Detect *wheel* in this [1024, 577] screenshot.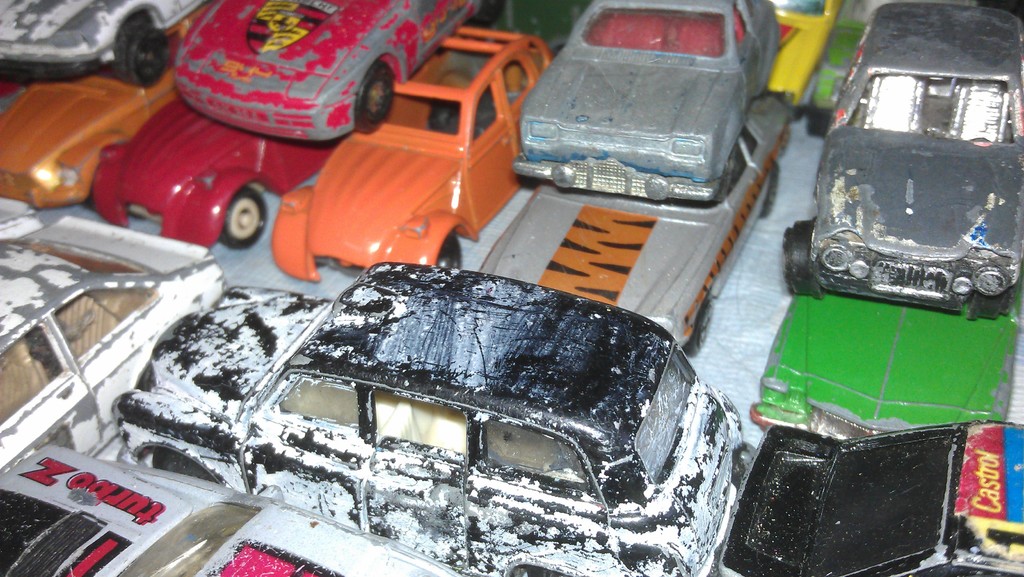
Detection: [967, 276, 1017, 321].
